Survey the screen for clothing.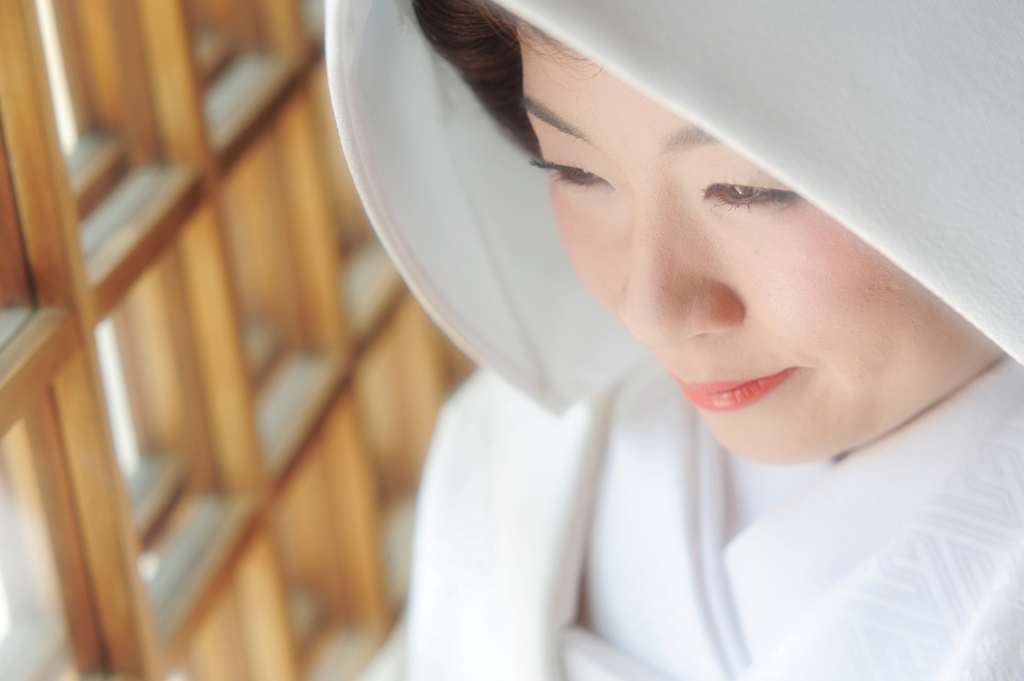
Survey found: pyautogui.locateOnScreen(323, 0, 1023, 680).
